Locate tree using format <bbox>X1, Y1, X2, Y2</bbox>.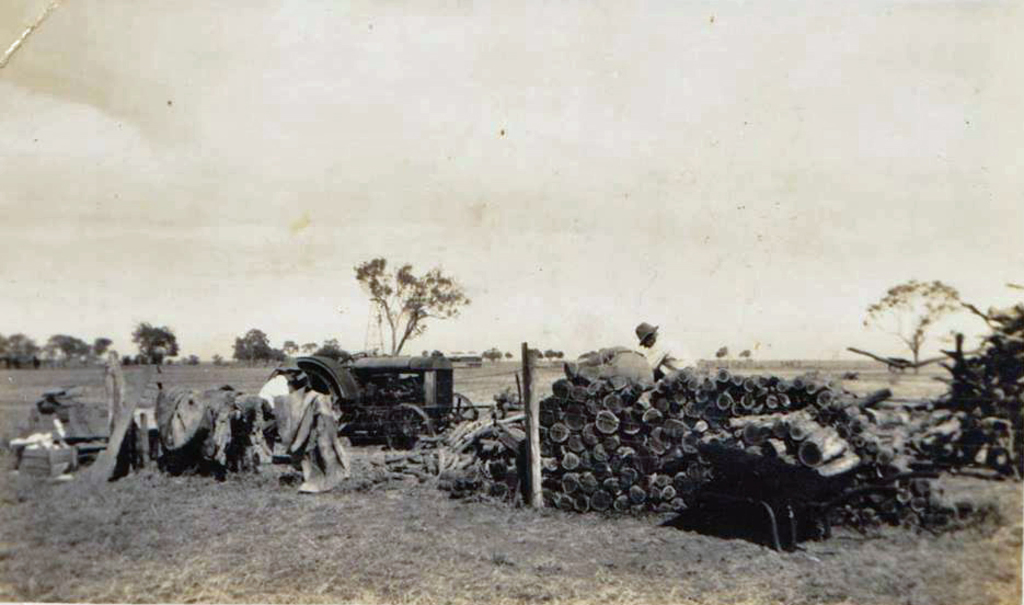
<bbox>353, 256, 471, 355</bbox>.
